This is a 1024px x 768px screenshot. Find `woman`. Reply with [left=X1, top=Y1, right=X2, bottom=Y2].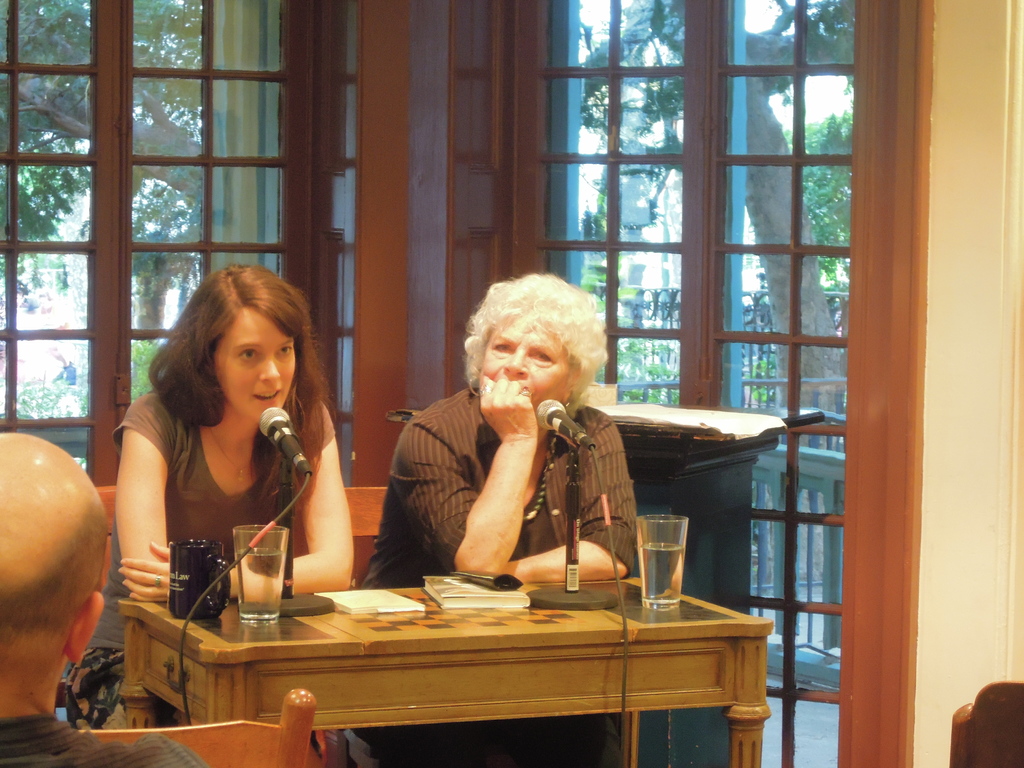
[left=357, top=271, right=643, bottom=767].
